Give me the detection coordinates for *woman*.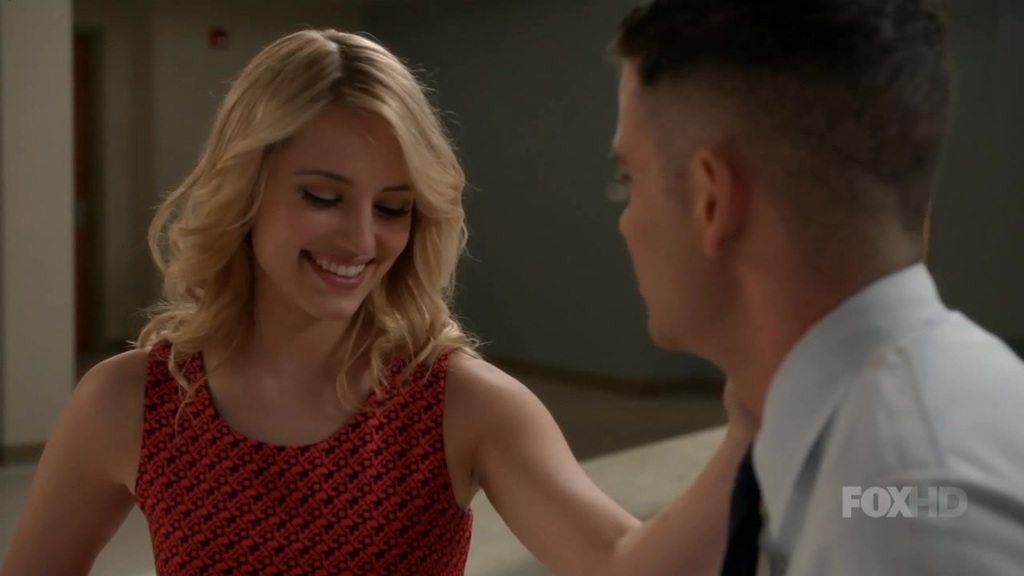
l=122, t=82, r=770, b=562.
